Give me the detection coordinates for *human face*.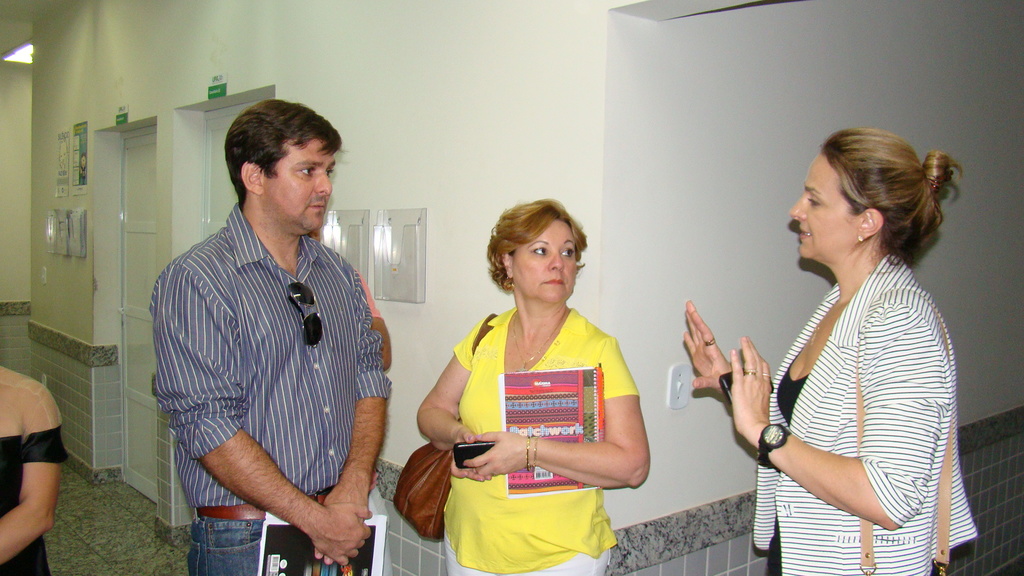
BBox(263, 141, 335, 234).
